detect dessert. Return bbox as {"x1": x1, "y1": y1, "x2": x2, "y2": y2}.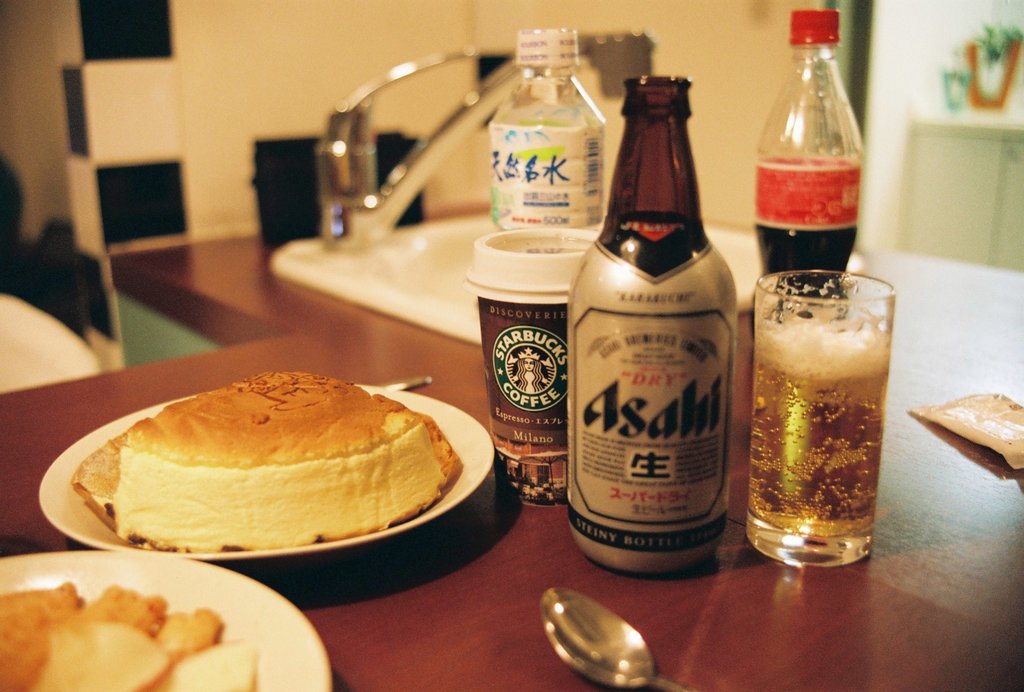
{"x1": 0, "y1": 580, "x2": 267, "y2": 691}.
